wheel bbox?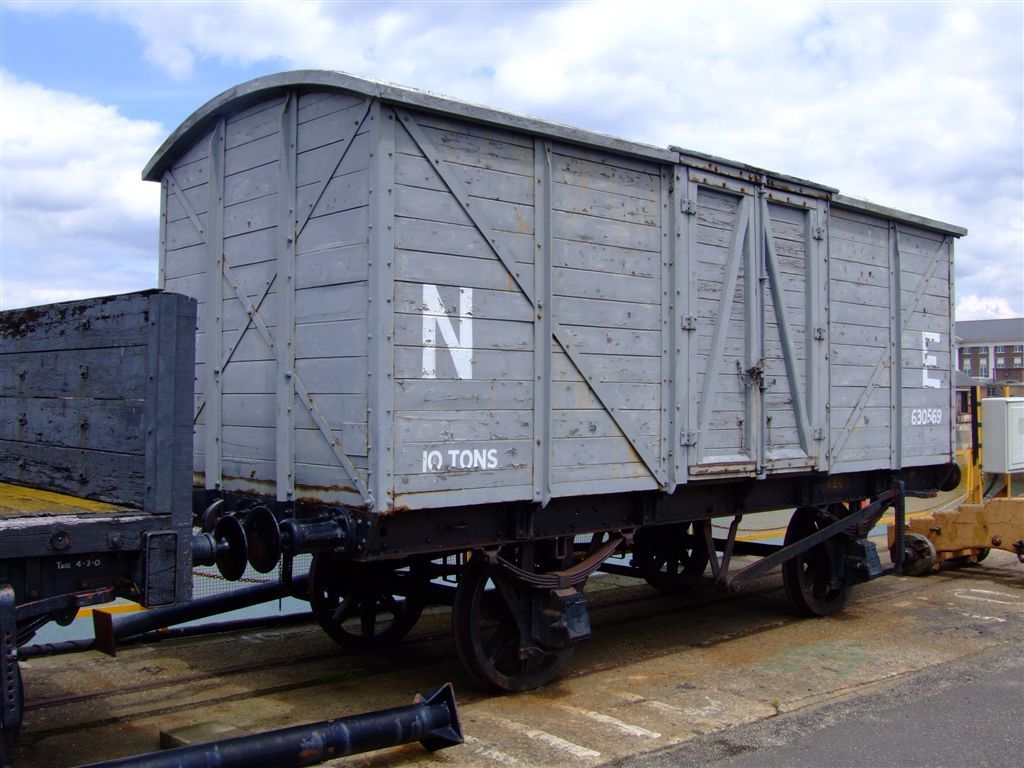
(0,621,27,765)
